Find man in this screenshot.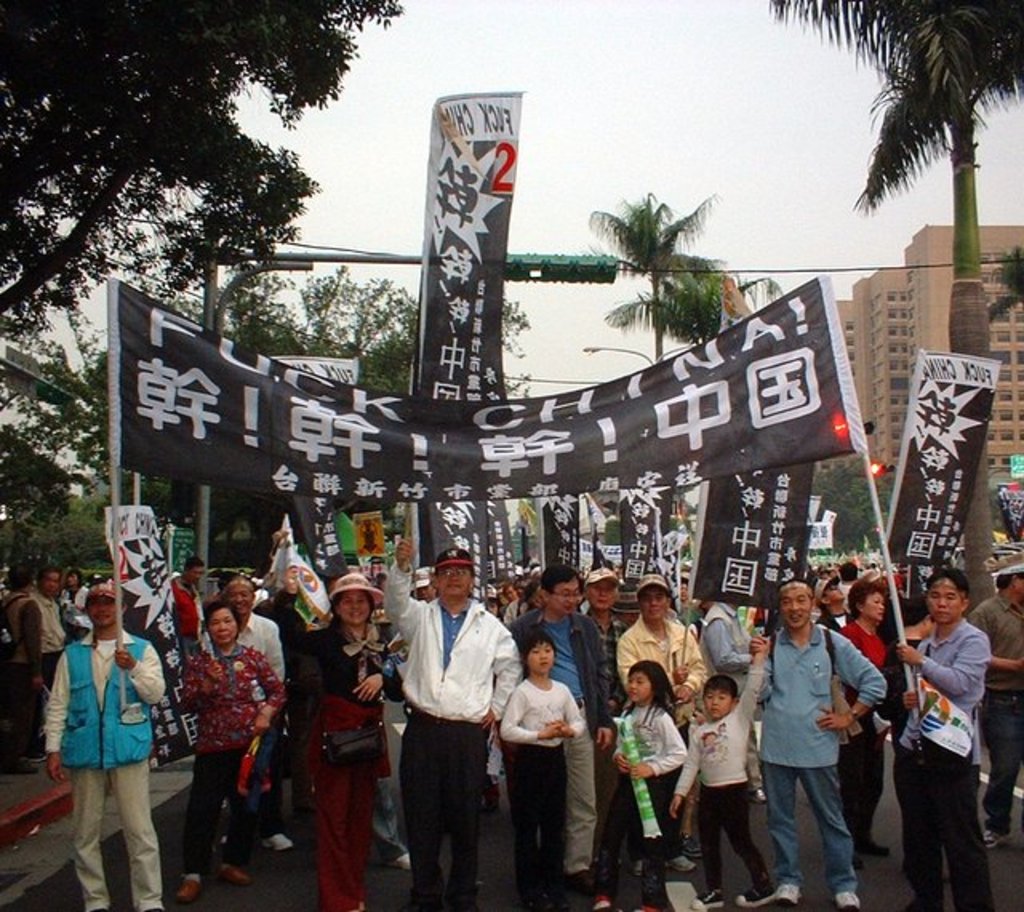
The bounding box for man is (30, 565, 70, 763).
